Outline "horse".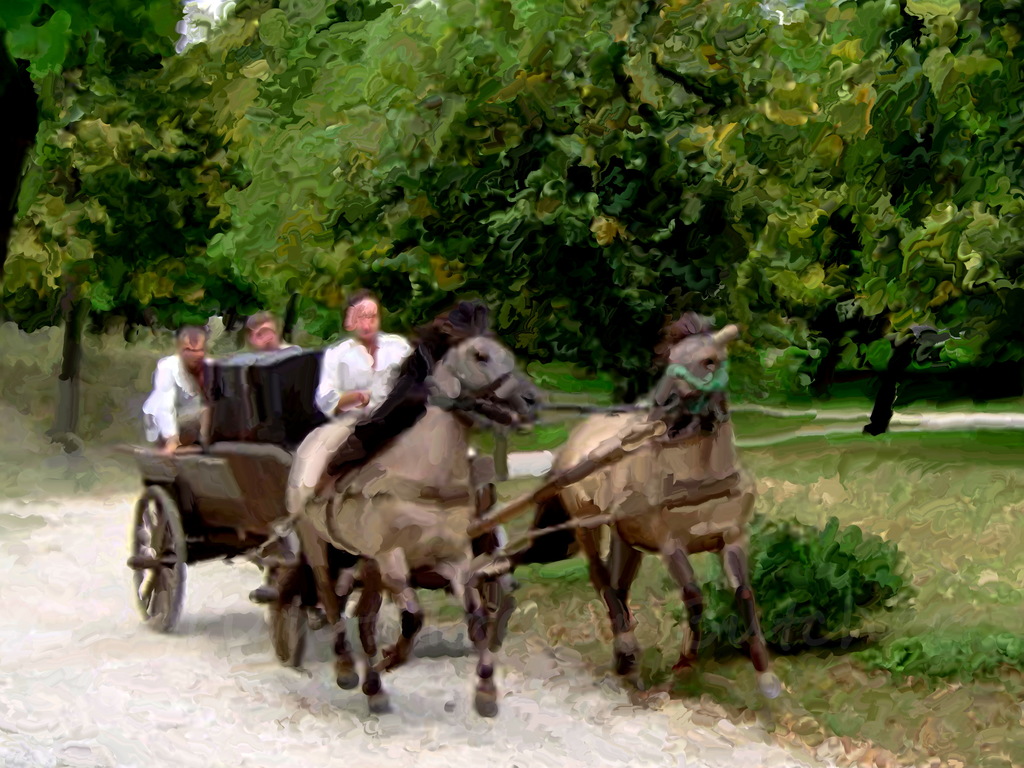
Outline: rect(547, 316, 787, 703).
